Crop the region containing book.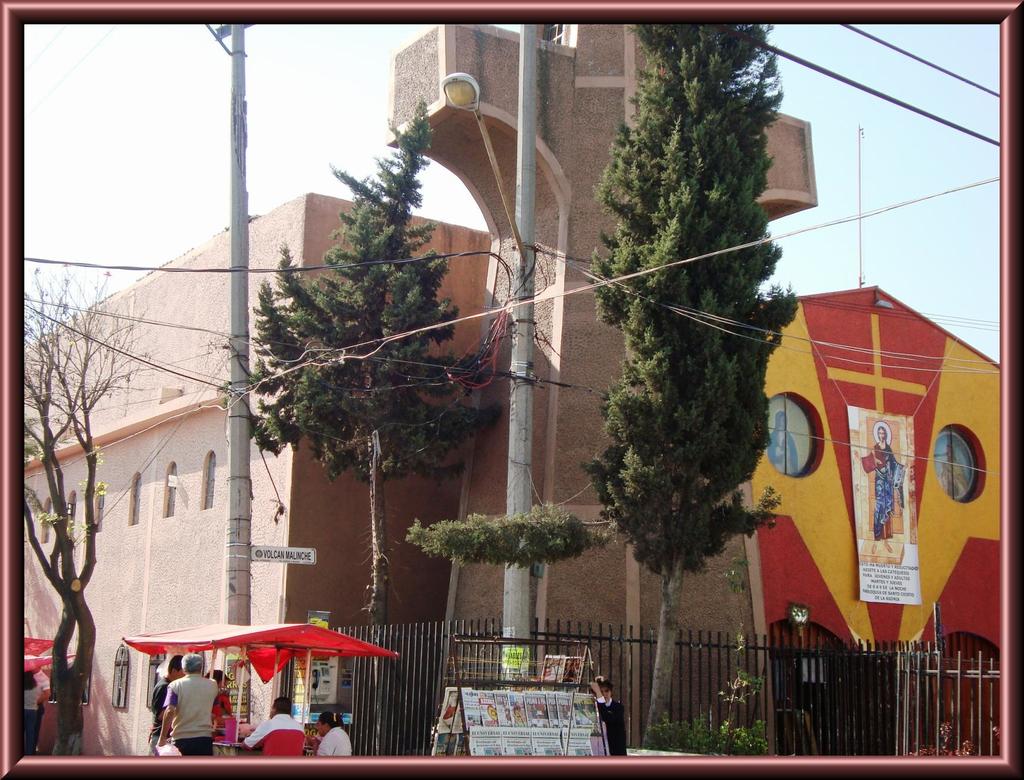
Crop region: region(566, 653, 600, 689).
